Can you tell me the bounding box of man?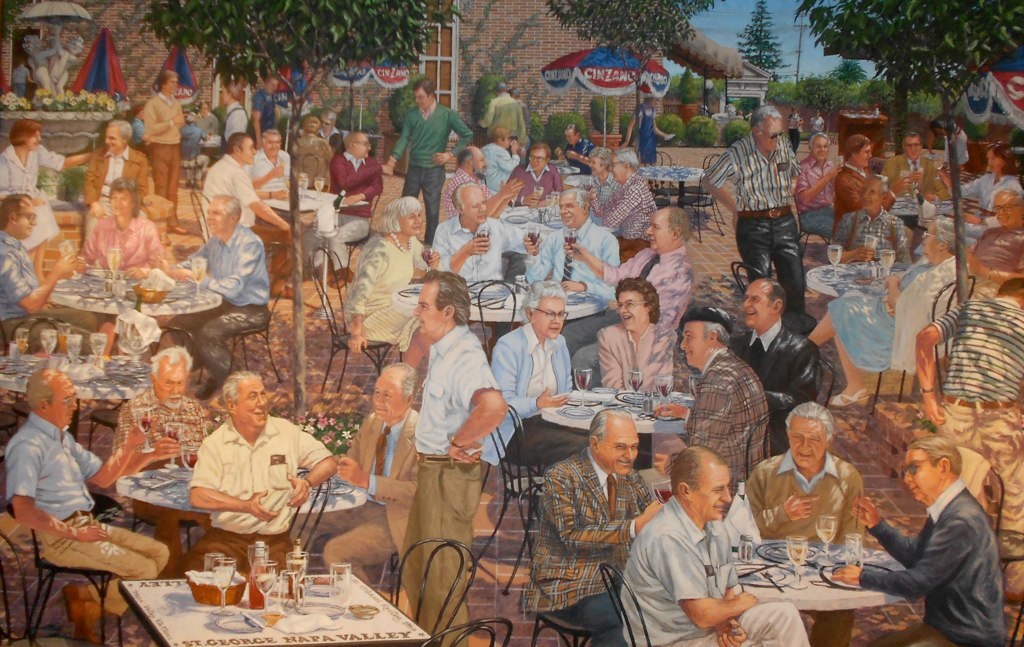
Rect(700, 106, 821, 327).
